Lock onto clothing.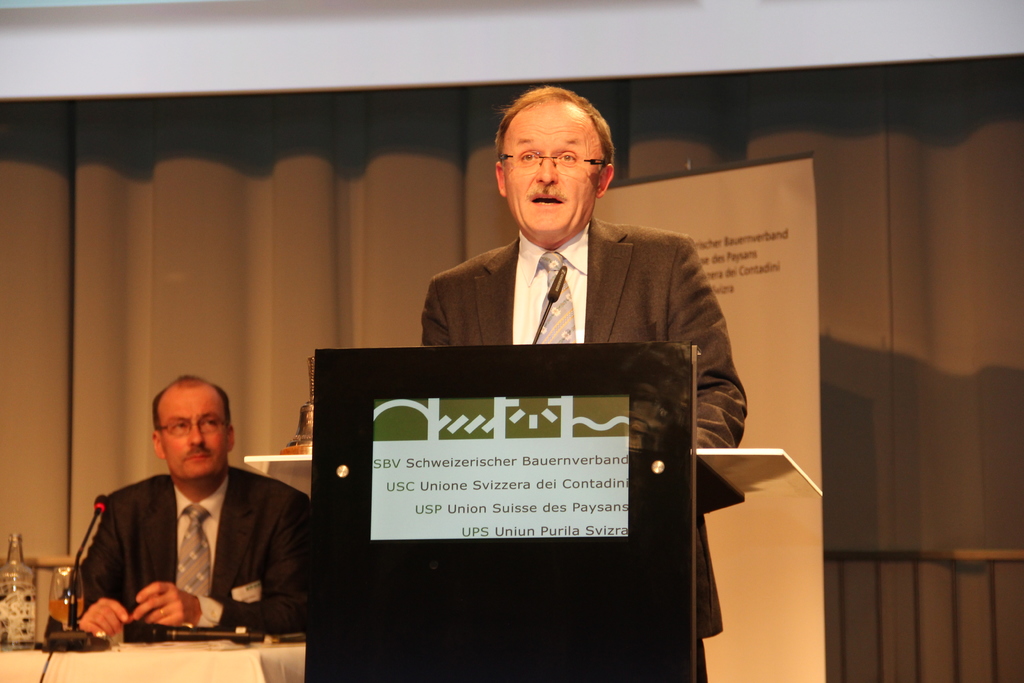
Locked: l=70, t=442, r=305, b=657.
